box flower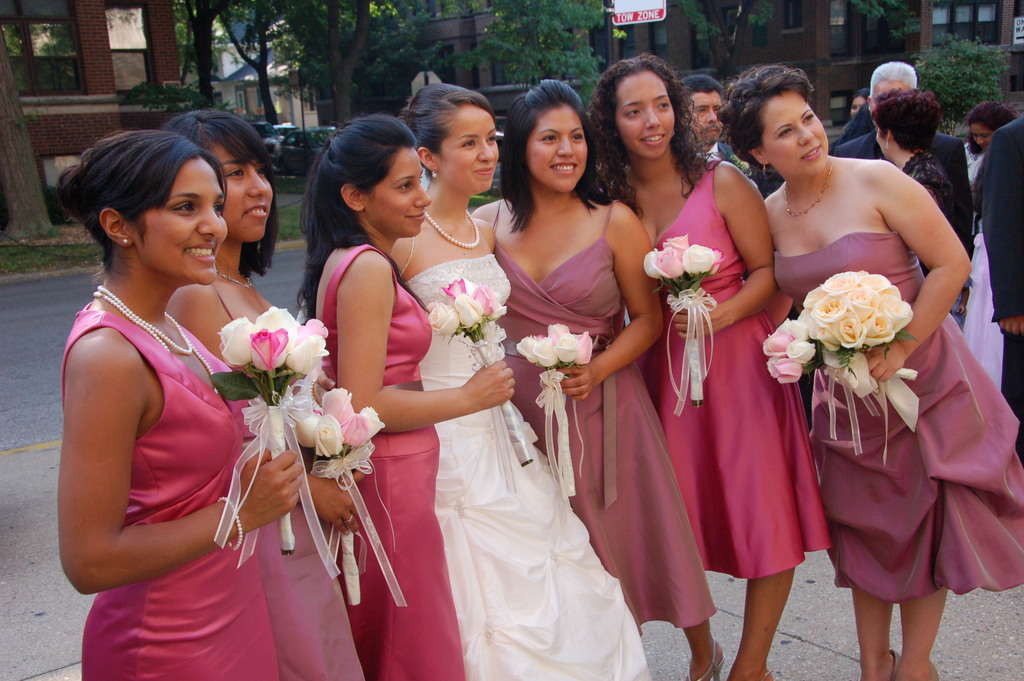
bbox(643, 231, 721, 283)
